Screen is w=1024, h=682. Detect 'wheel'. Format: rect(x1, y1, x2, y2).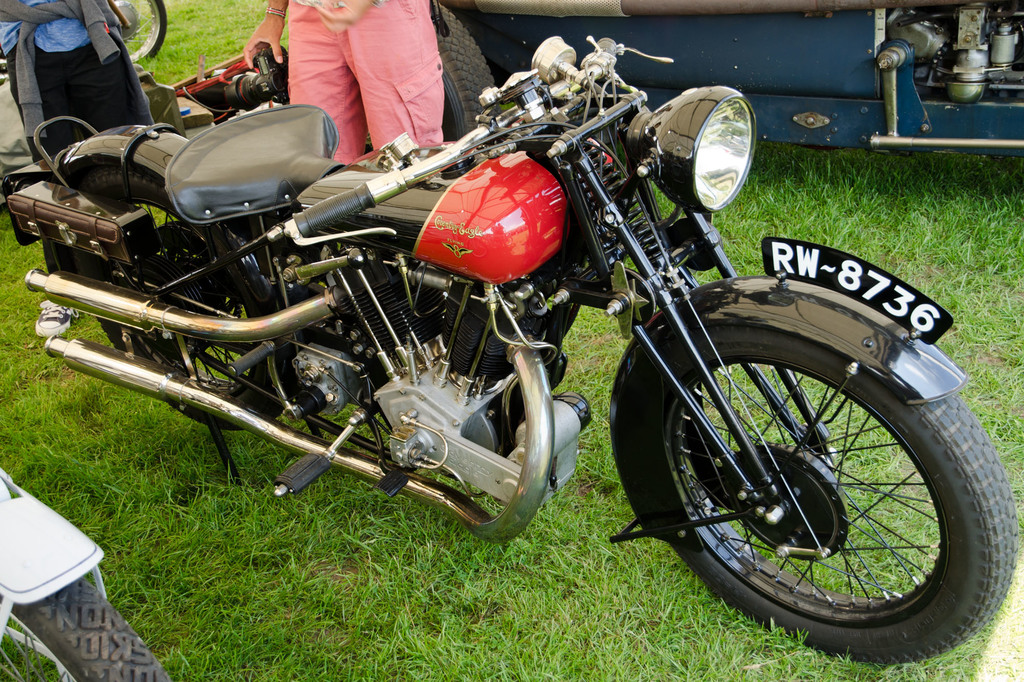
rect(106, 0, 167, 68).
